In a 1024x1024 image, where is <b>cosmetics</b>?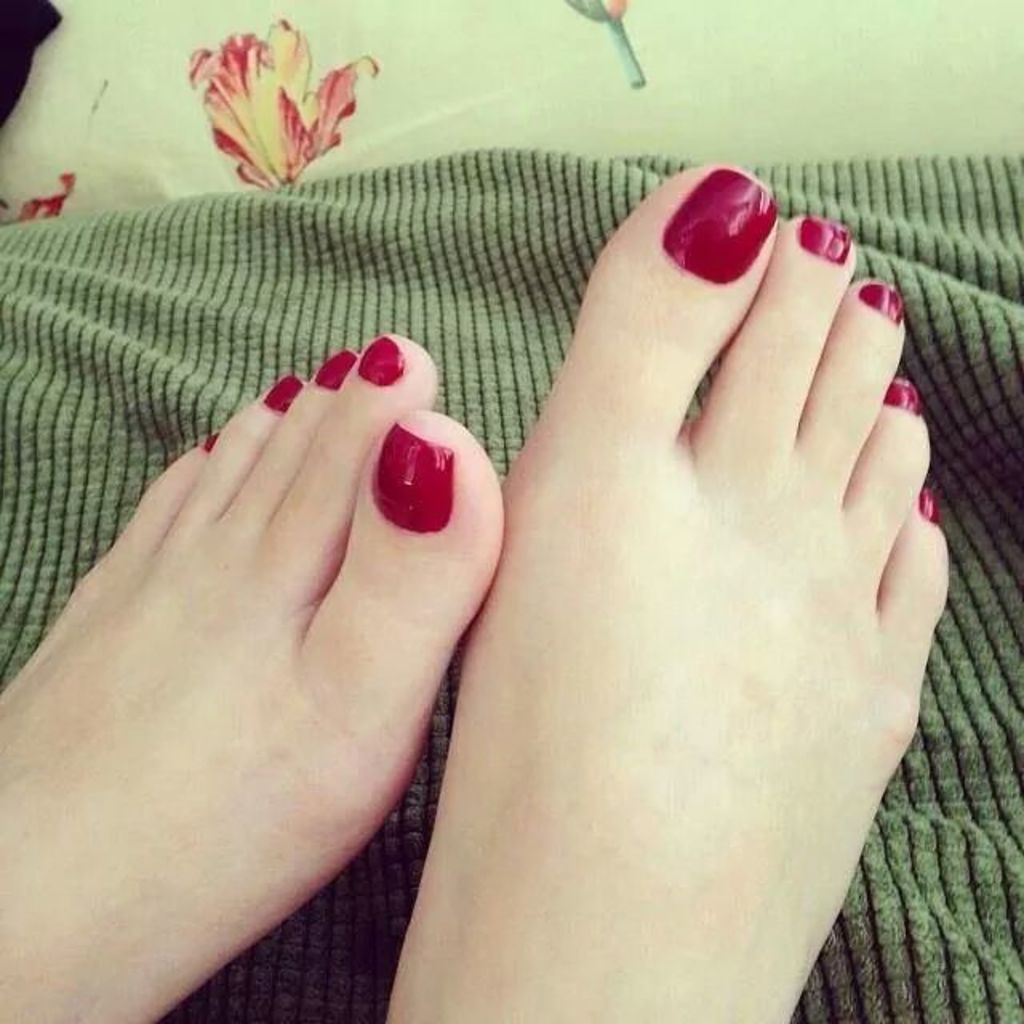
crop(195, 430, 216, 453).
